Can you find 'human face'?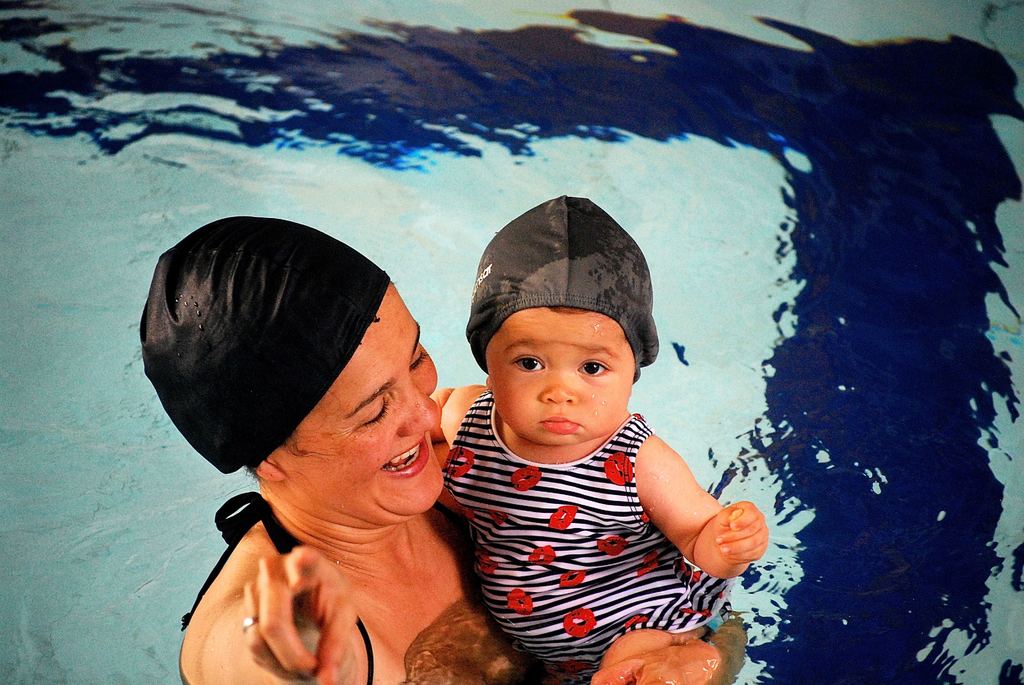
Yes, bounding box: region(291, 280, 444, 514).
